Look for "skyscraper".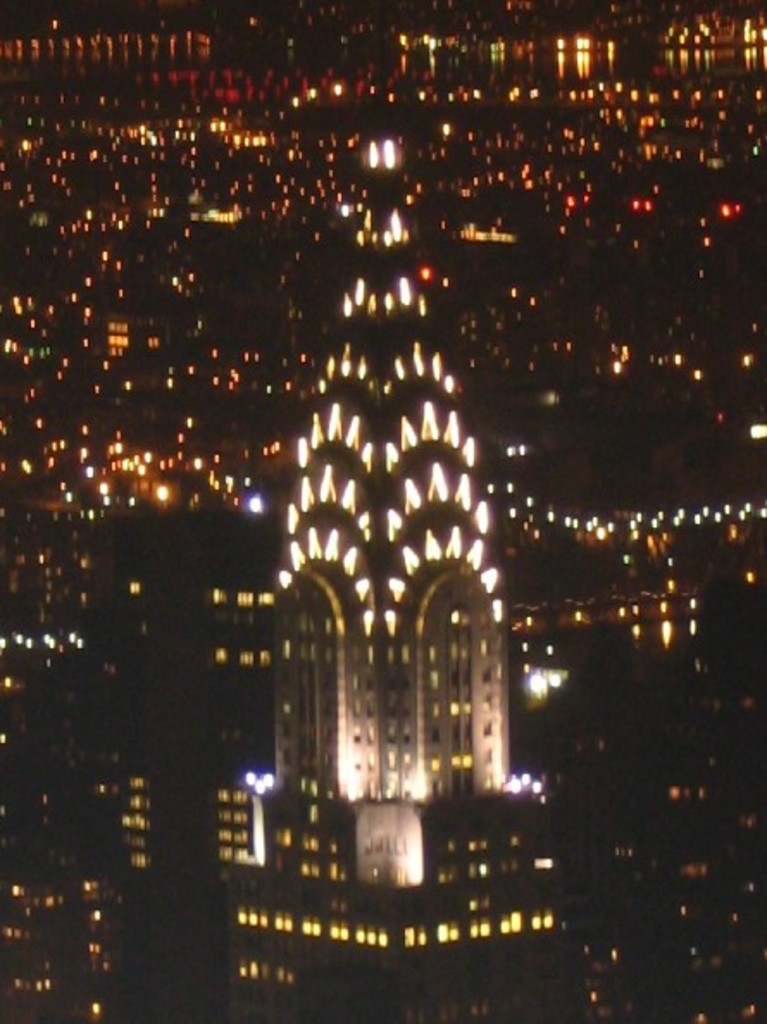
Found: select_region(215, 136, 577, 1022).
